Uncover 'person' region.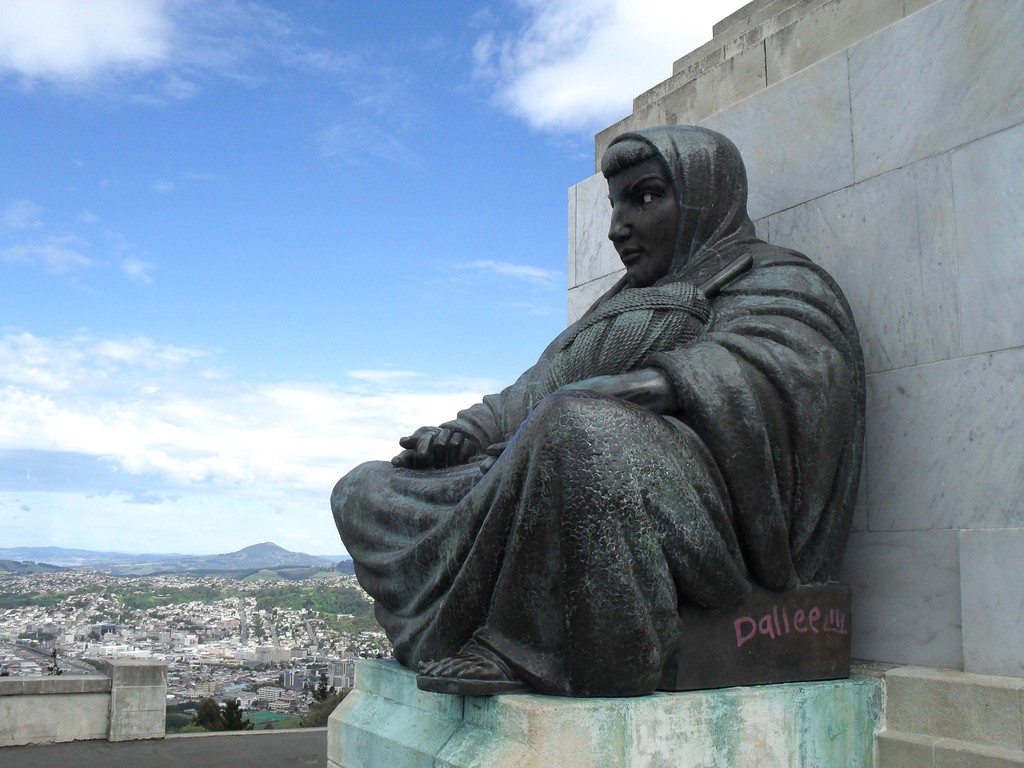
Uncovered: bbox=[324, 122, 874, 693].
